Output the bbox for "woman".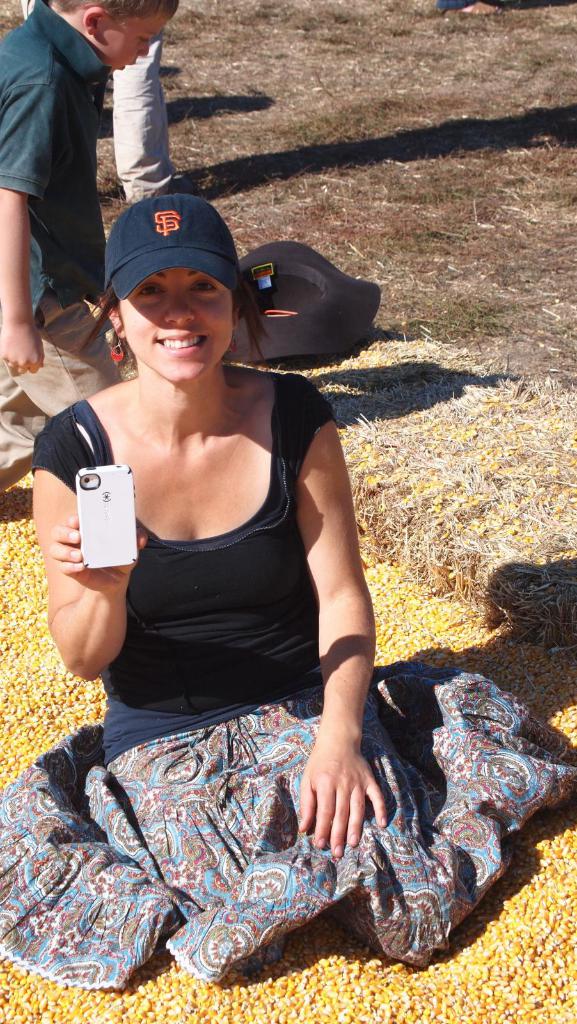
bbox=(26, 173, 370, 845).
